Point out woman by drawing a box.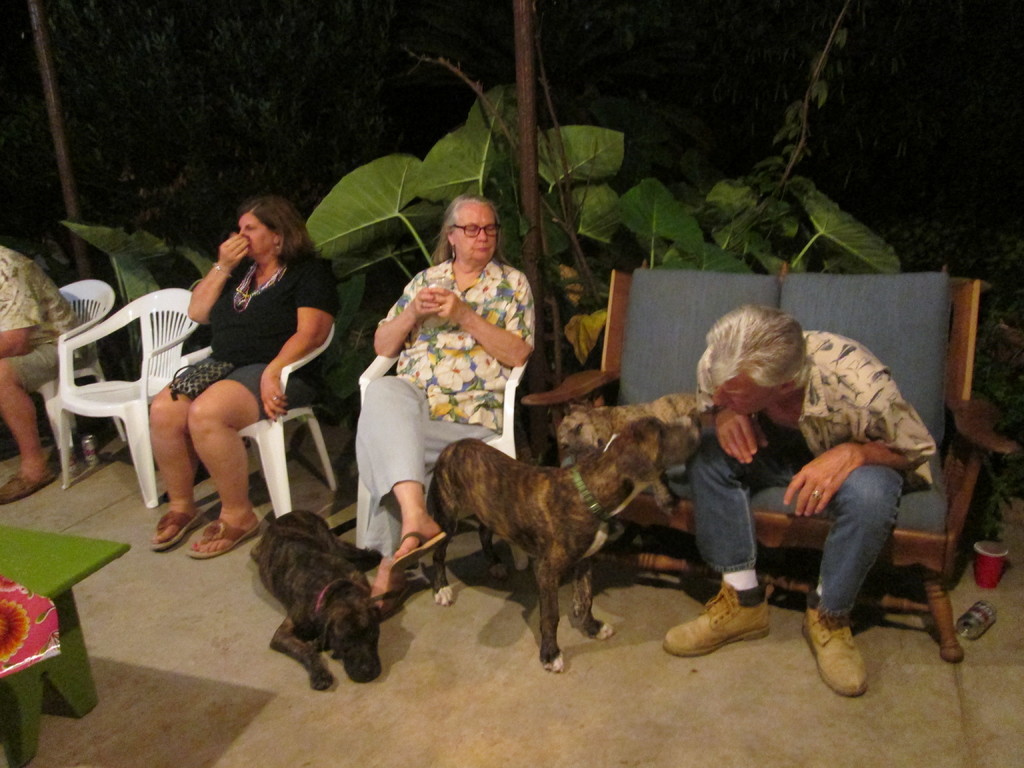
[x1=348, y1=197, x2=538, y2=630].
